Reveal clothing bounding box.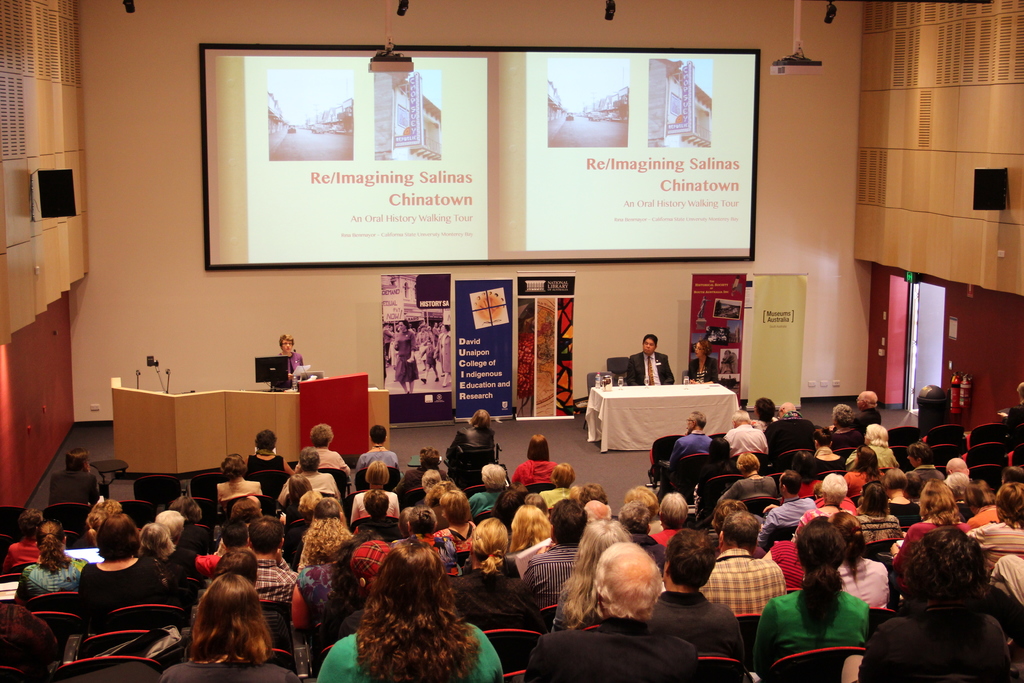
Revealed: [159,548,208,611].
